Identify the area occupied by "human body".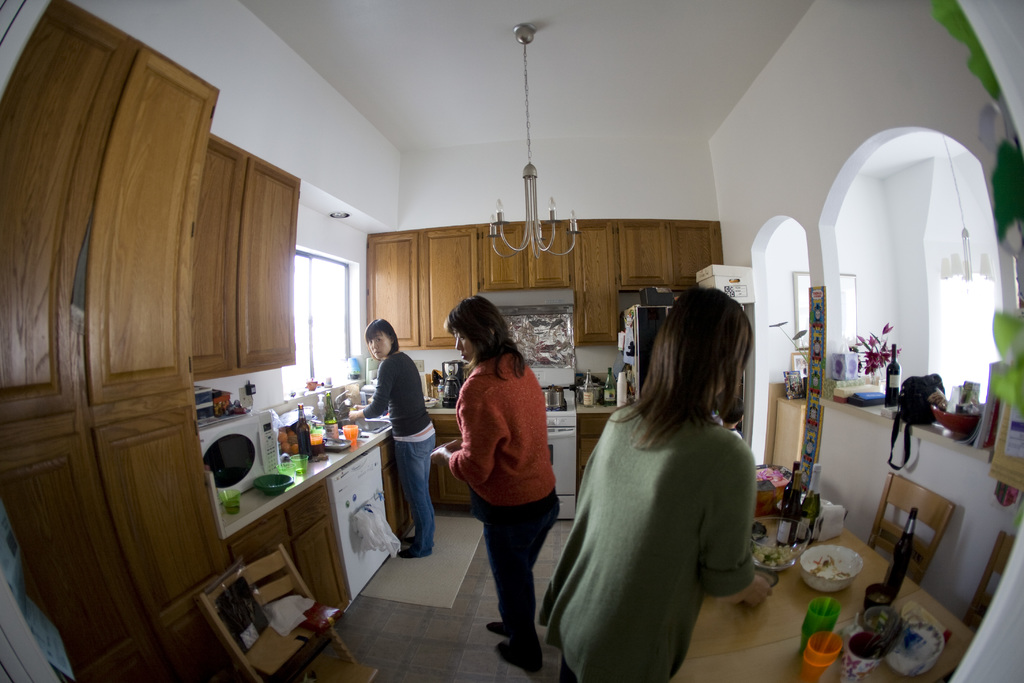
Area: rect(551, 268, 786, 668).
